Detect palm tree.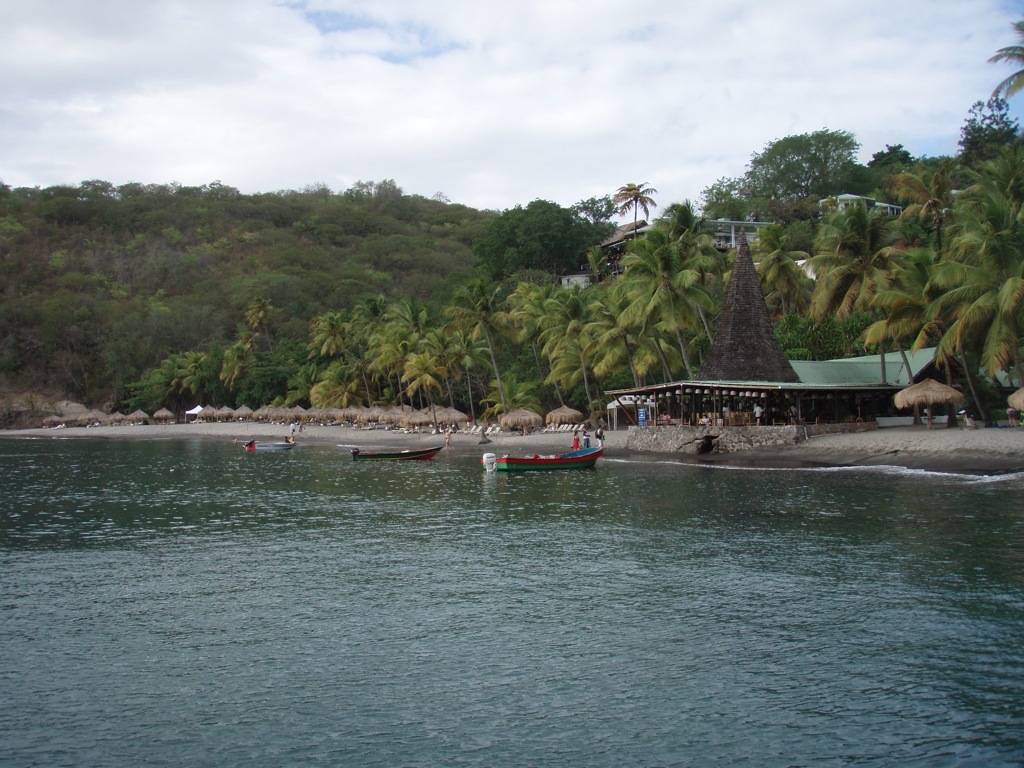
Detected at 572/191/617/241.
